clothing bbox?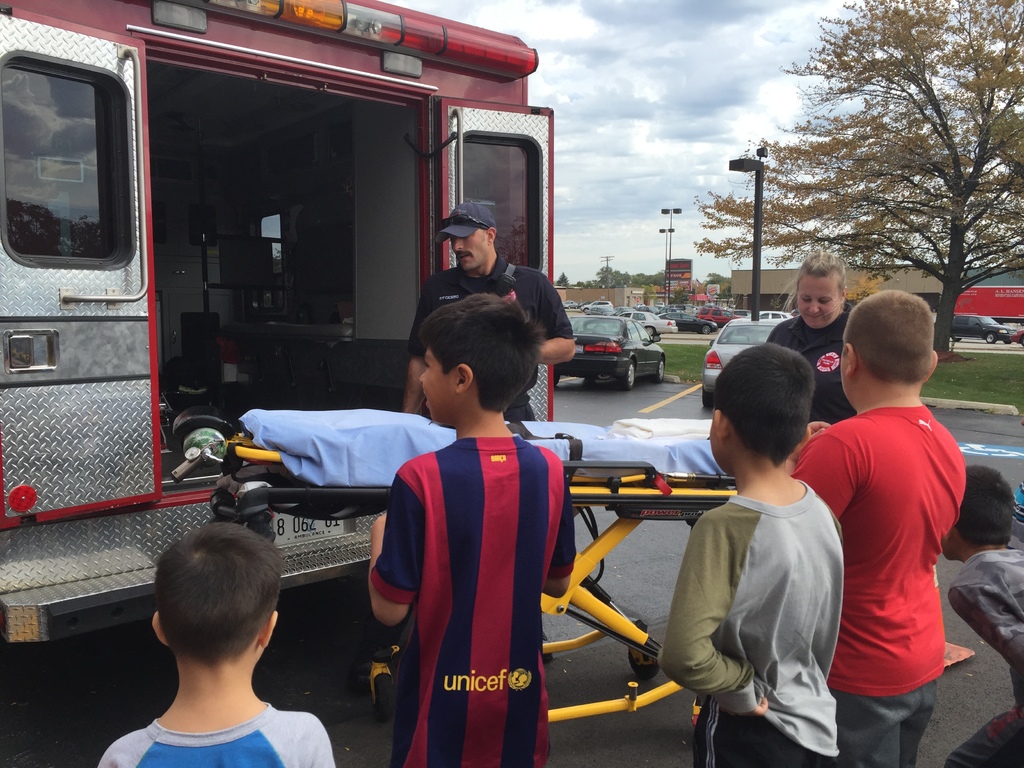
crop(788, 396, 973, 767)
